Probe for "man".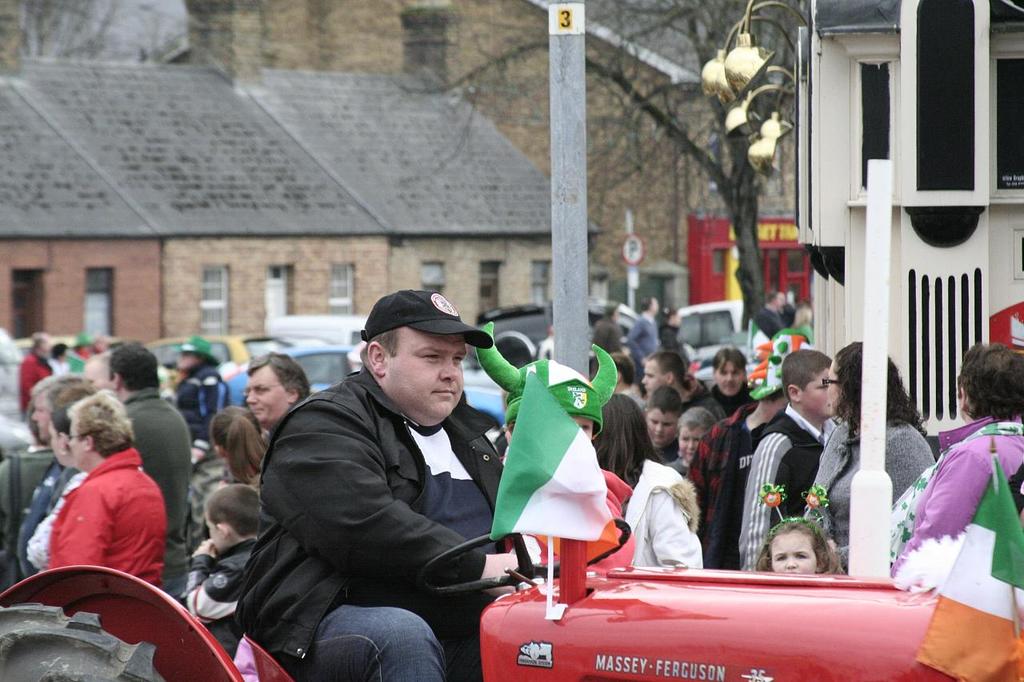
Probe result: [left=234, top=281, right=541, bottom=680].
